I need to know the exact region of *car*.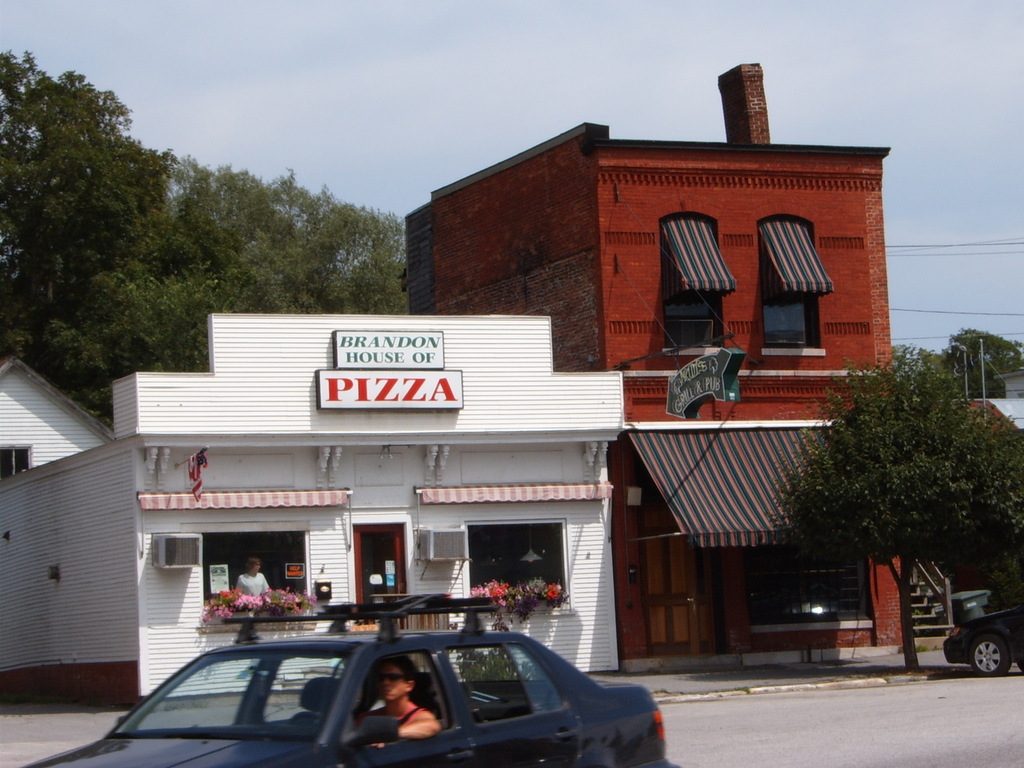
Region: [left=102, top=627, right=677, bottom=766].
